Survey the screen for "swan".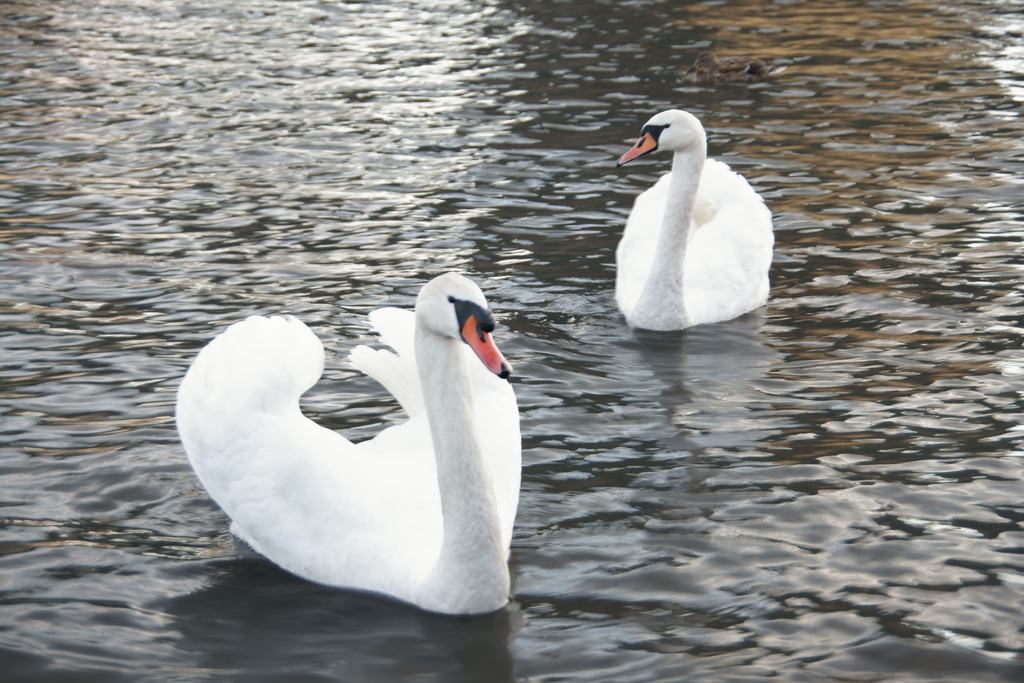
Survey found: <region>173, 268, 527, 618</region>.
